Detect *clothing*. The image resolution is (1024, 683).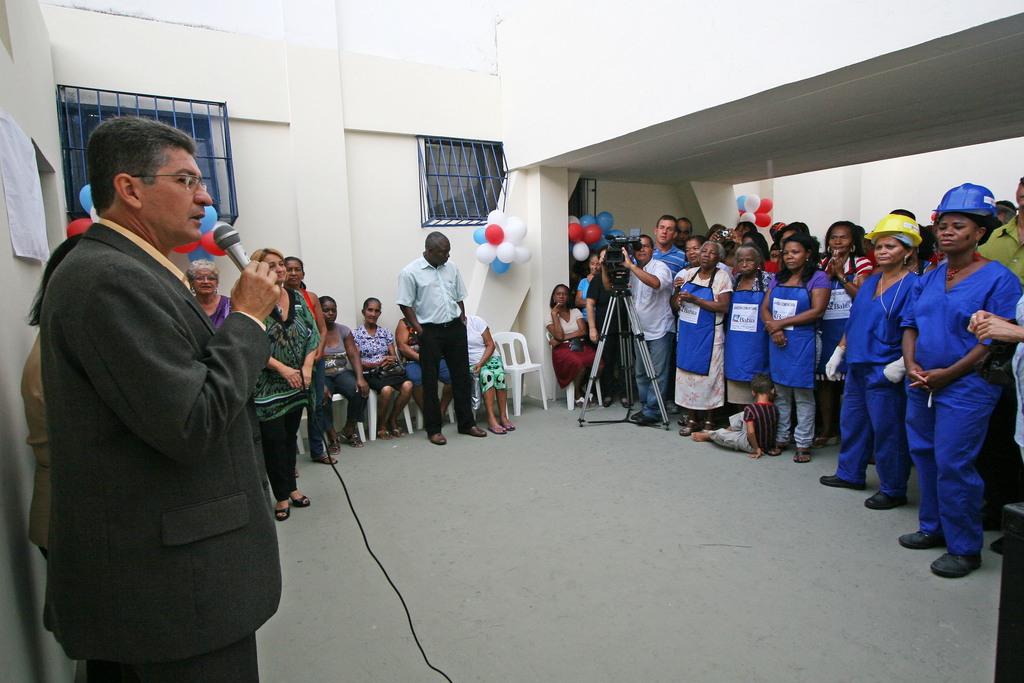
x1=633, y1=335, x2=667, y2=424.
